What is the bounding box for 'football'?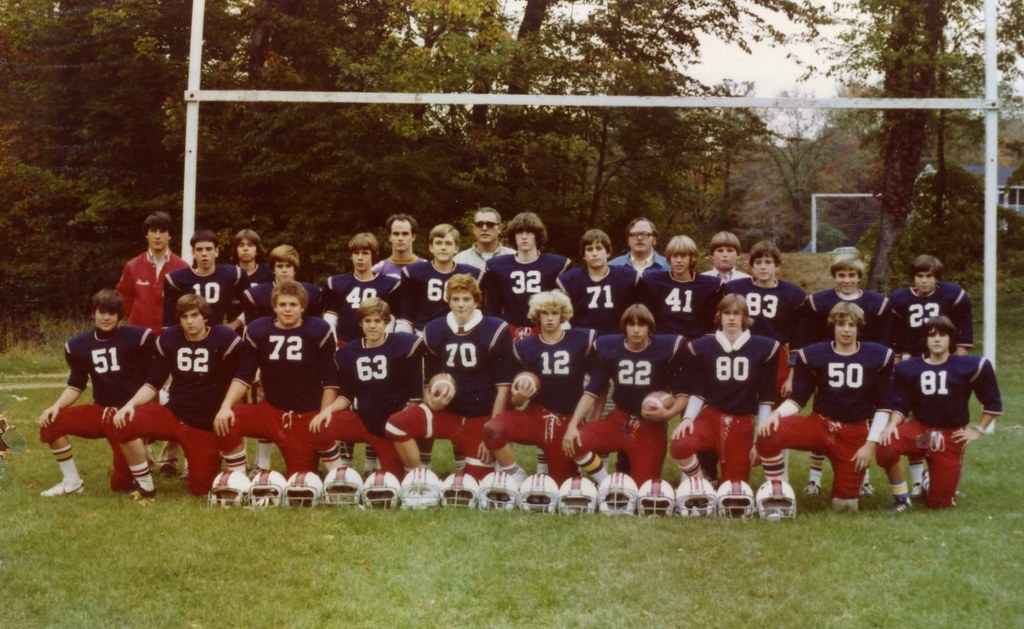
detection(640, 390, 678, 413).
